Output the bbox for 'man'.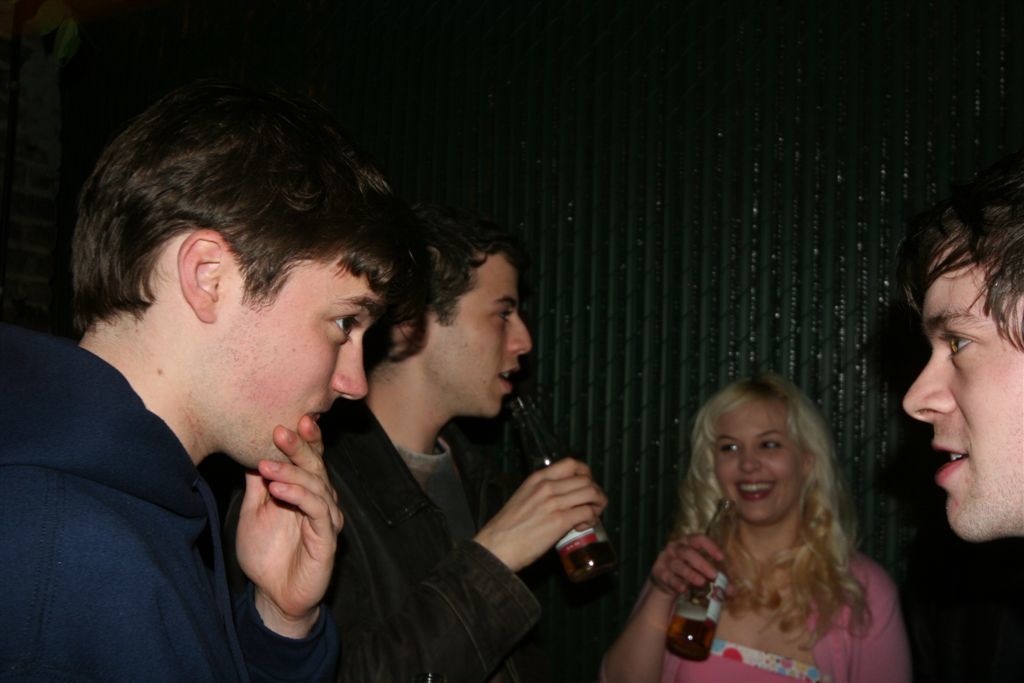
bbox=[0, 77, 411, 682].
